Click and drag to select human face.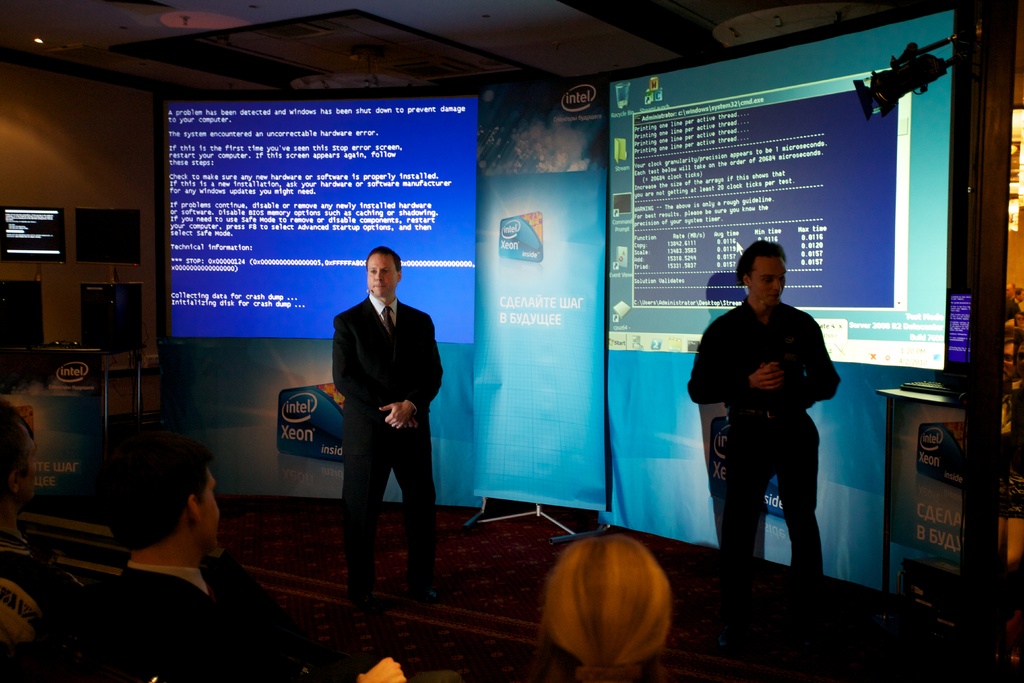
Selection: 366/256/398/300.
